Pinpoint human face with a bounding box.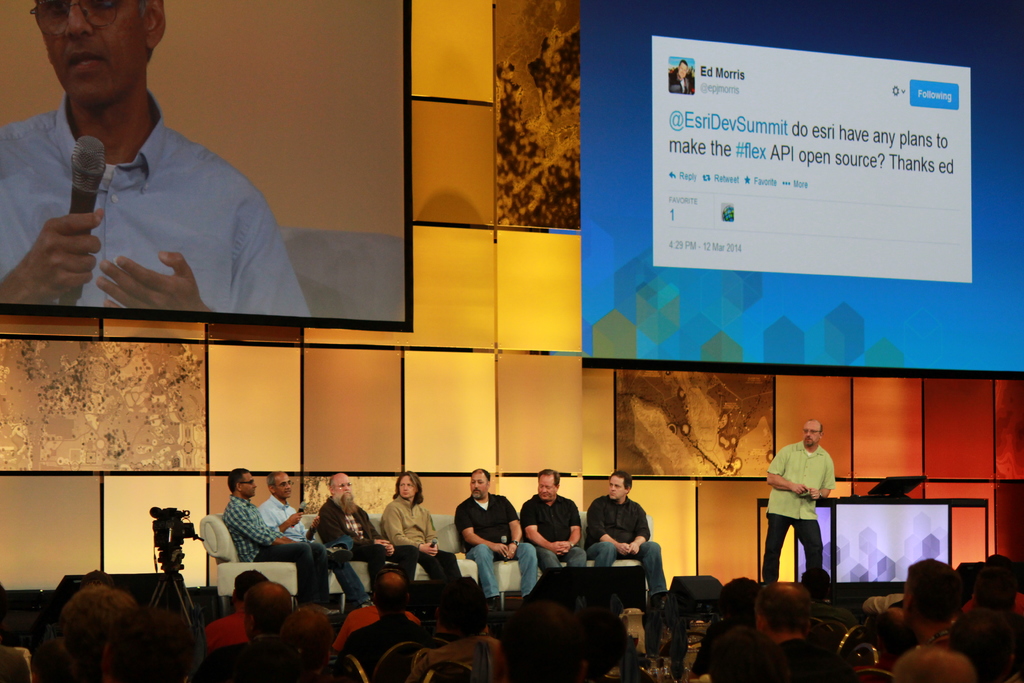
[25,0,151,102].
